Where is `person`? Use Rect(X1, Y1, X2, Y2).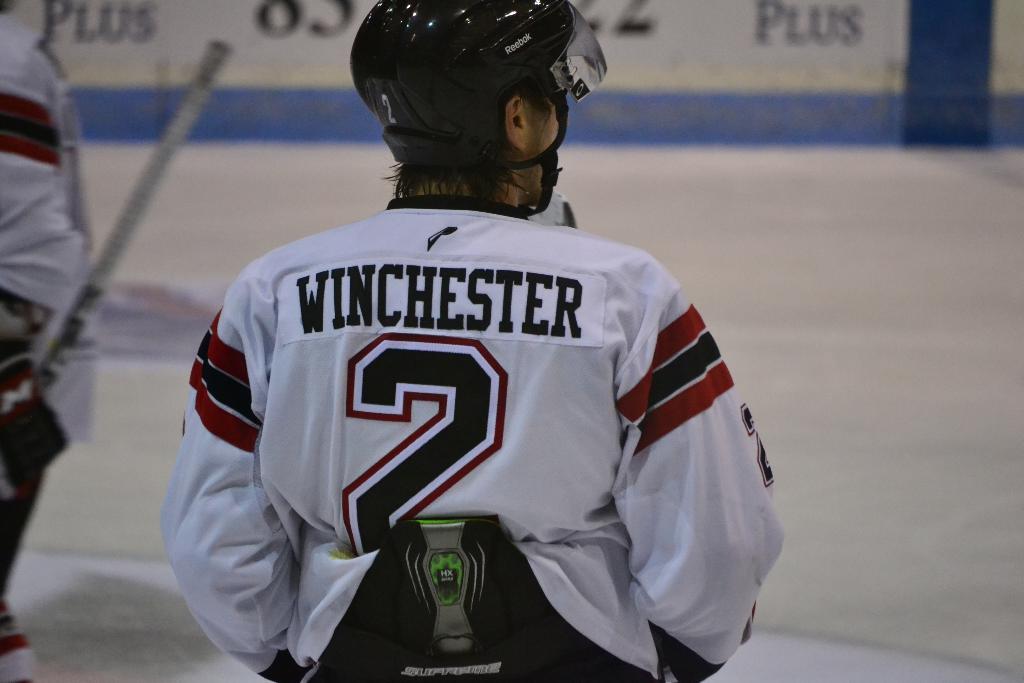
Rect(192, 55, 803, 682).
